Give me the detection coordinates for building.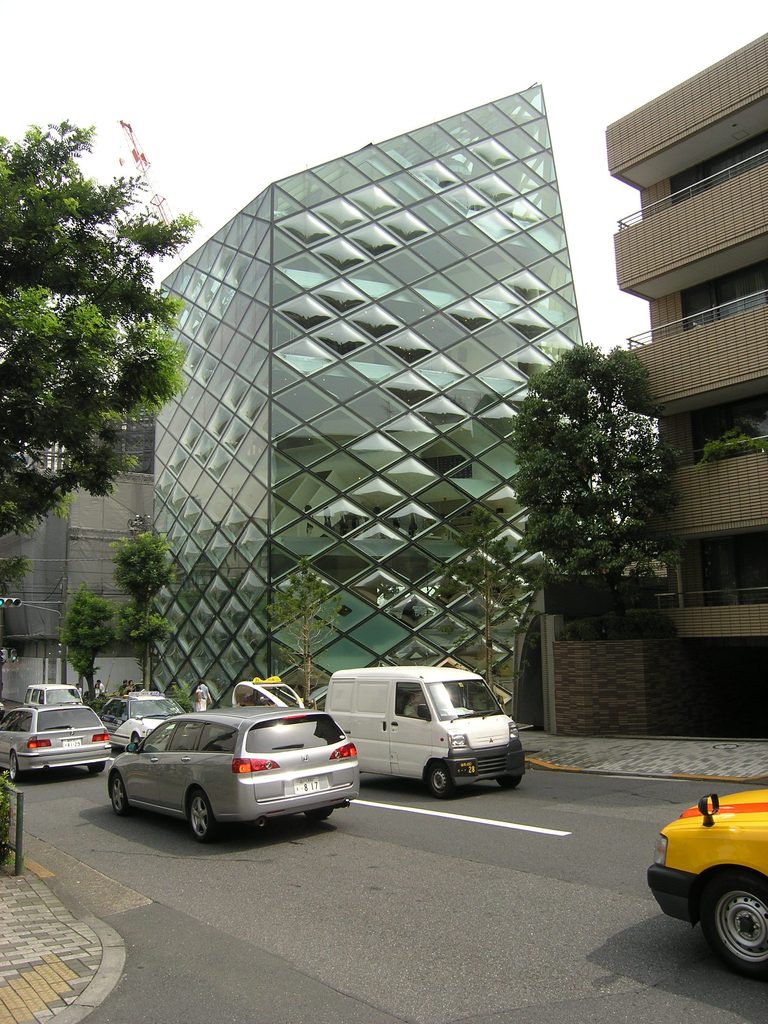
{"left": 598, "top": 24, "right": 767, "bottom": 736}.
